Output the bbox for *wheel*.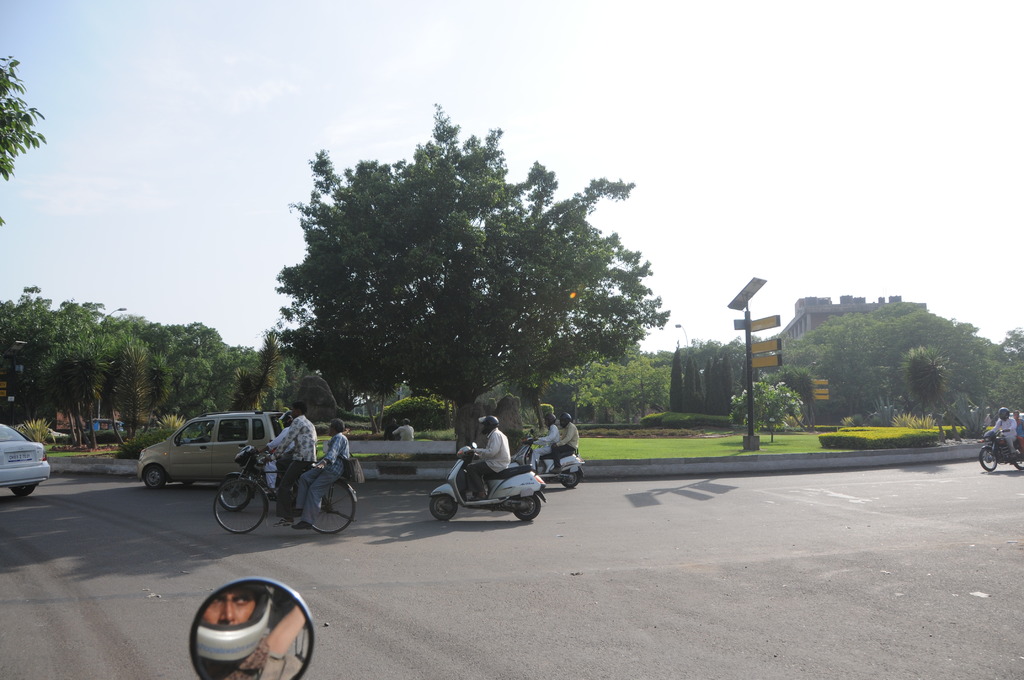
crop(980, 446, 997, 471).
